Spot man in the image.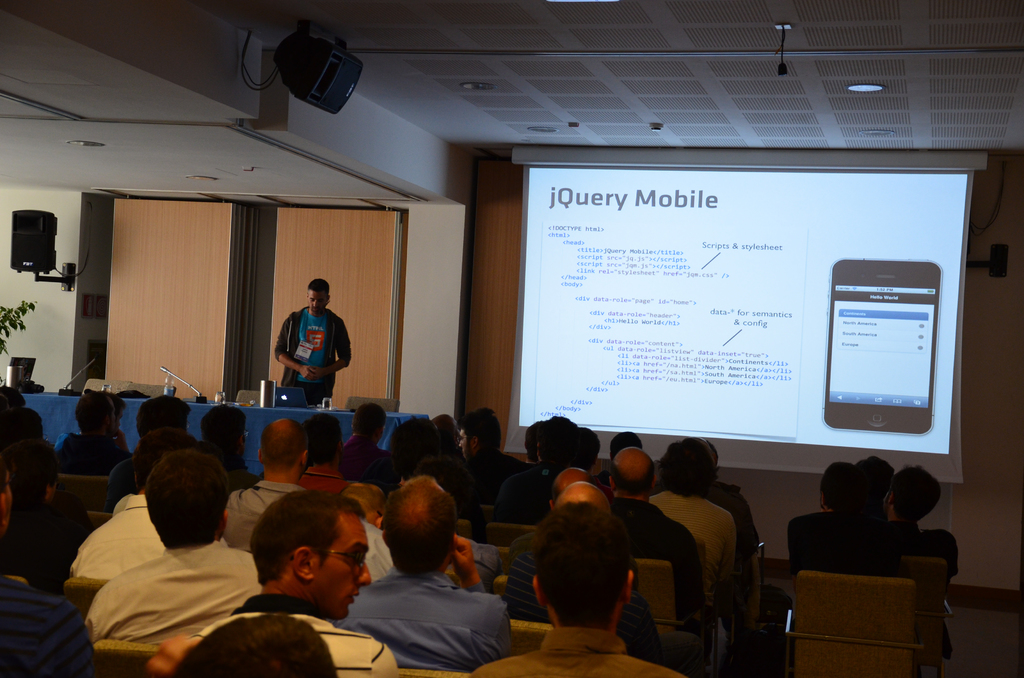
man found at [875, 462, 960, 654].
